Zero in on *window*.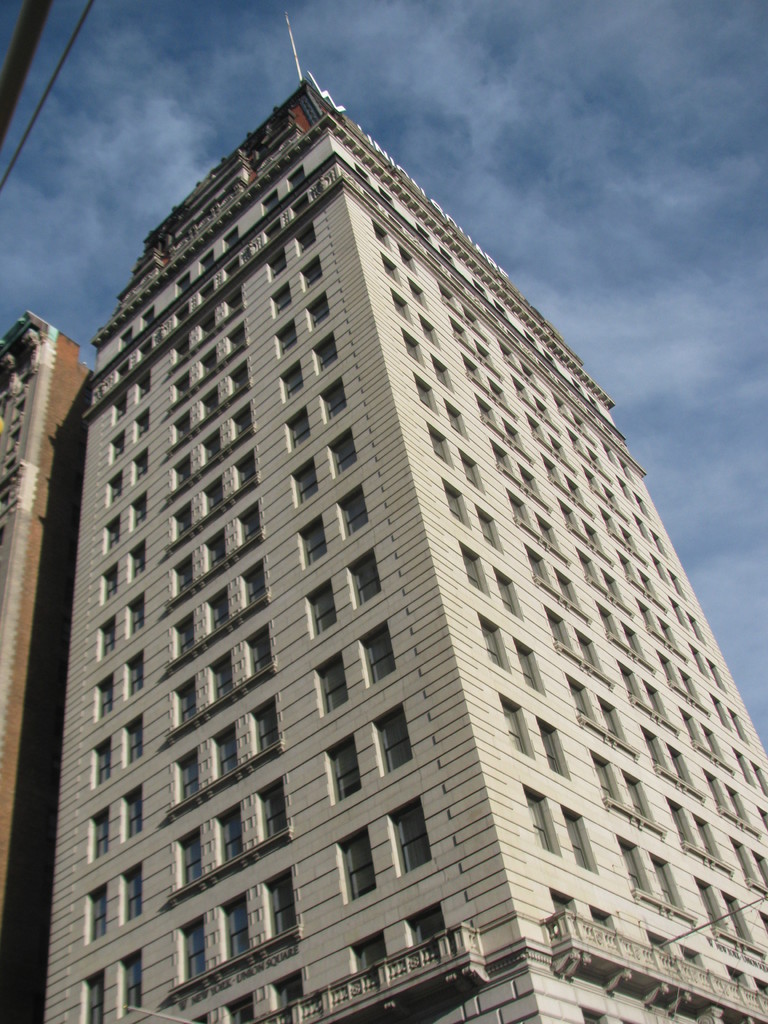
Zeroed in: <region>338, 826, 374, 903</region>.
